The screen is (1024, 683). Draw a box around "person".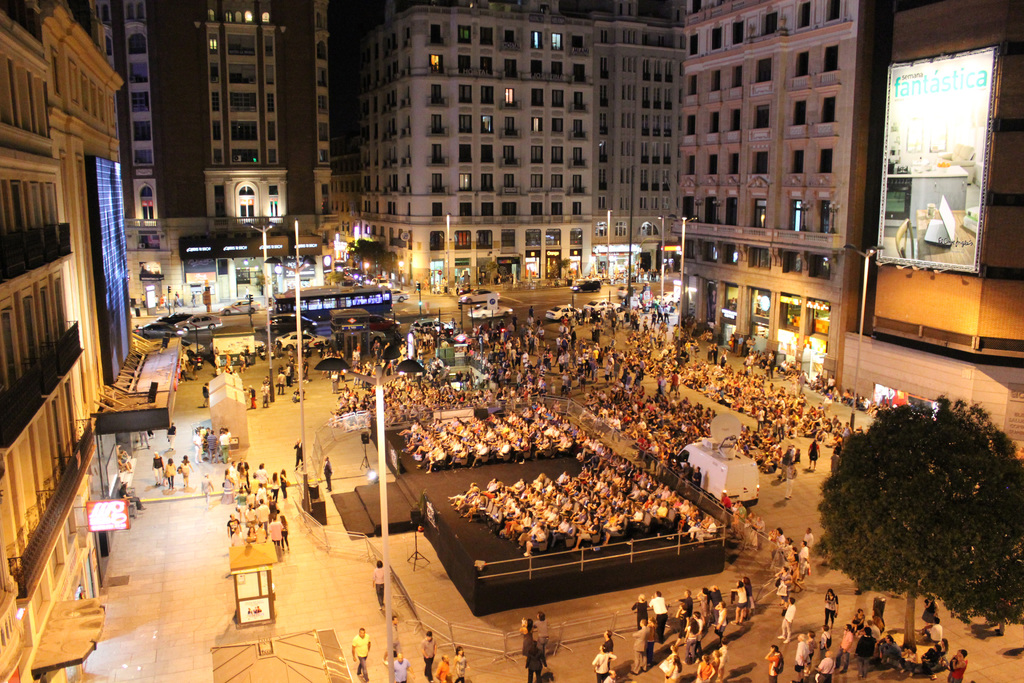
{"left": 228, "top": 513, "right": 238, "bottom": 547}.
